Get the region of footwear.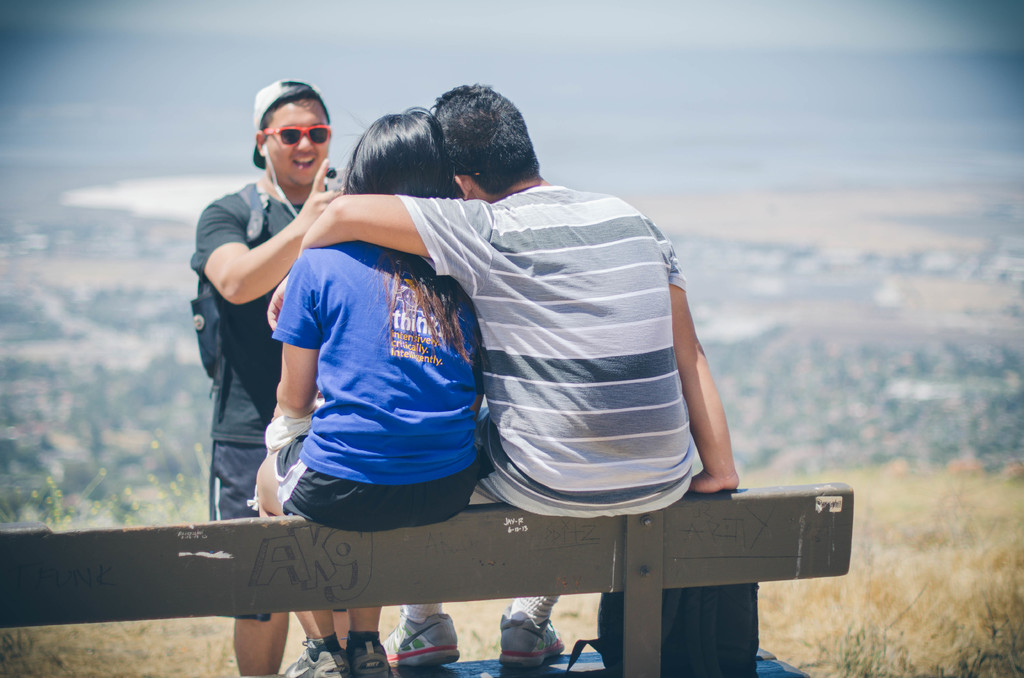
Rect(283, 641, 349, 677).
